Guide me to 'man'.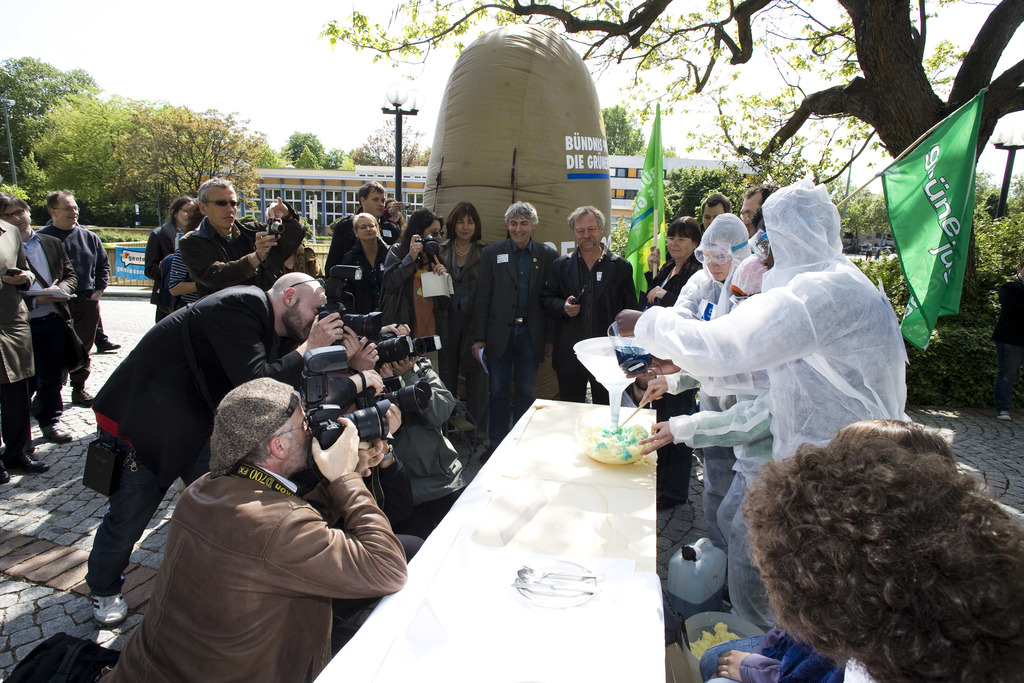
Guidance: (609, 178, 913, 639).
